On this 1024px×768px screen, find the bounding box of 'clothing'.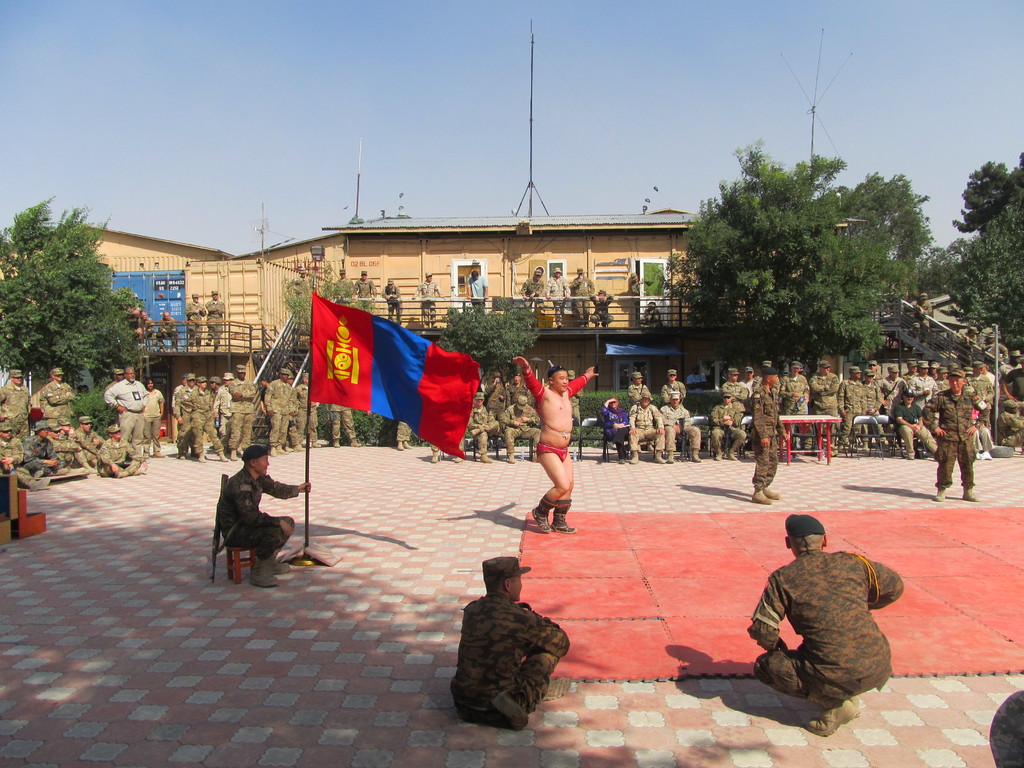
Bounding box: box=[507, 384, 532, 408].
